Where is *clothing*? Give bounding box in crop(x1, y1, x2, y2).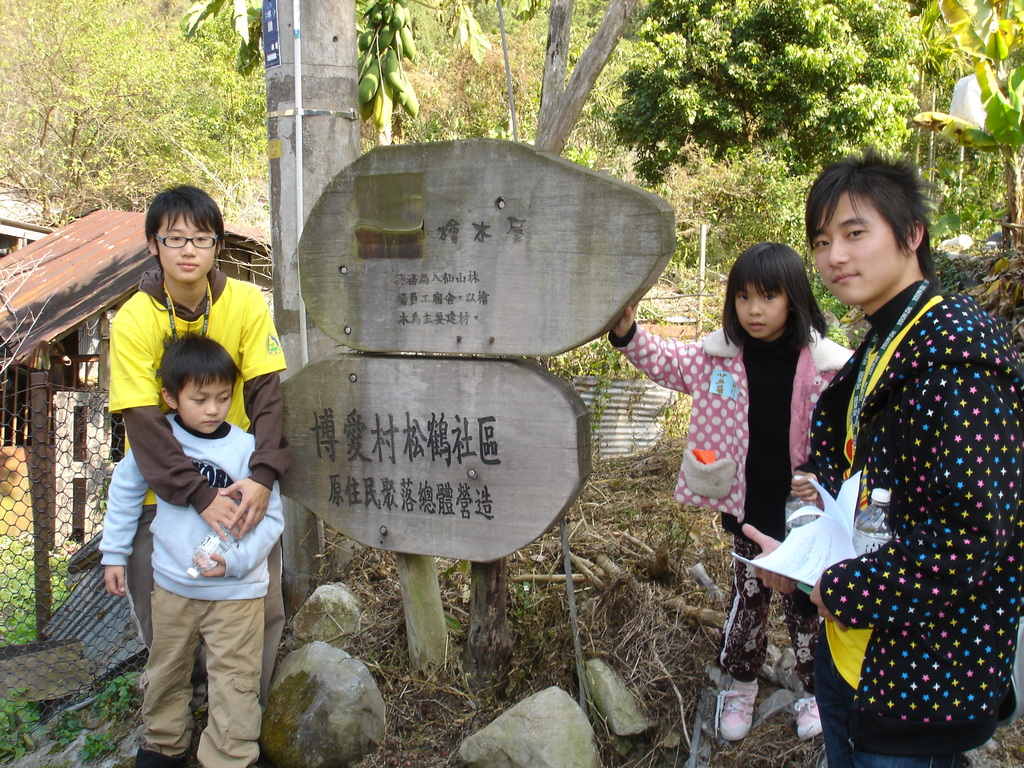
crop(796, 284, 1023, 767).
